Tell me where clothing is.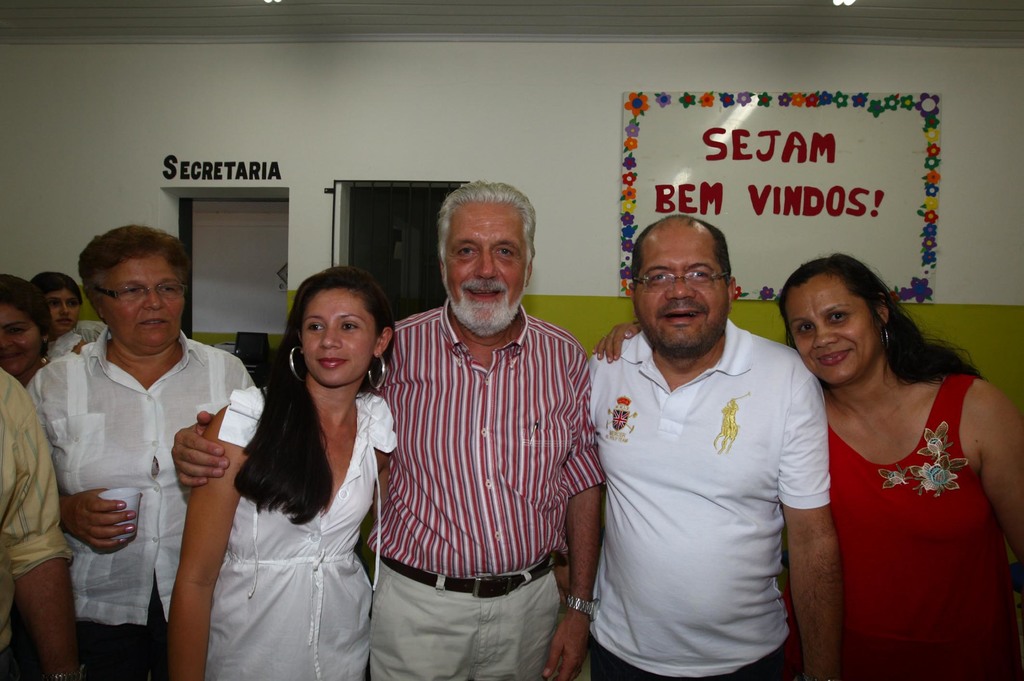
clothing is at rect(364, 296, 611, 680).
